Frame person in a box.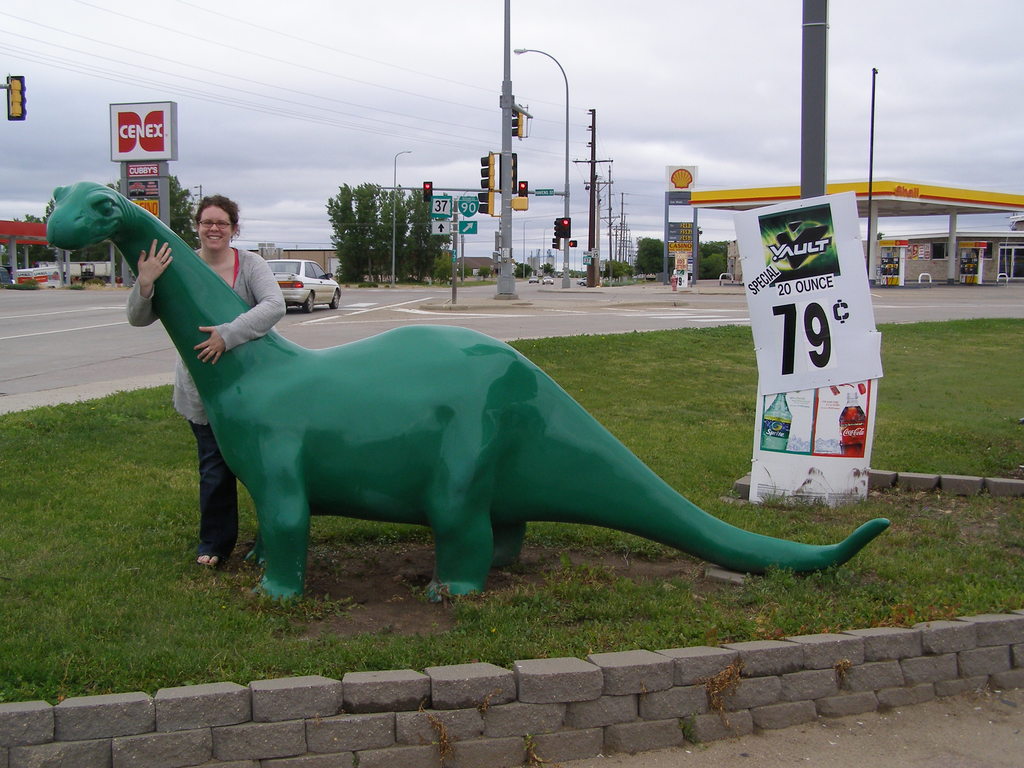
x1=129 y1=187 x2=287 y2=563.
